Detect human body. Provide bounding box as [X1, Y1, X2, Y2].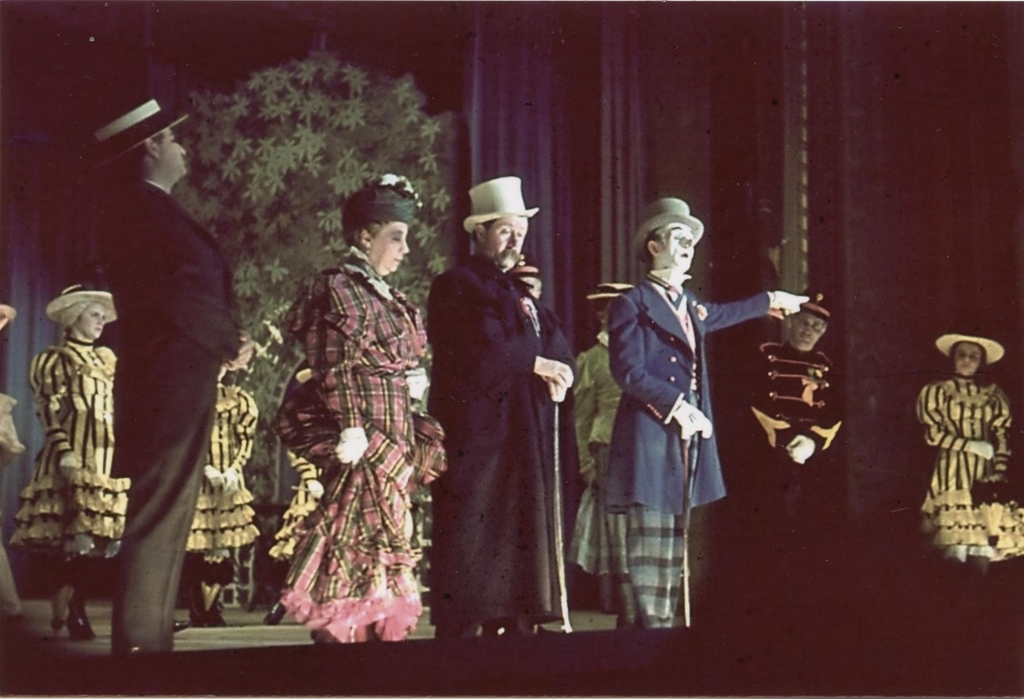
[573, 269, 626, 620].
